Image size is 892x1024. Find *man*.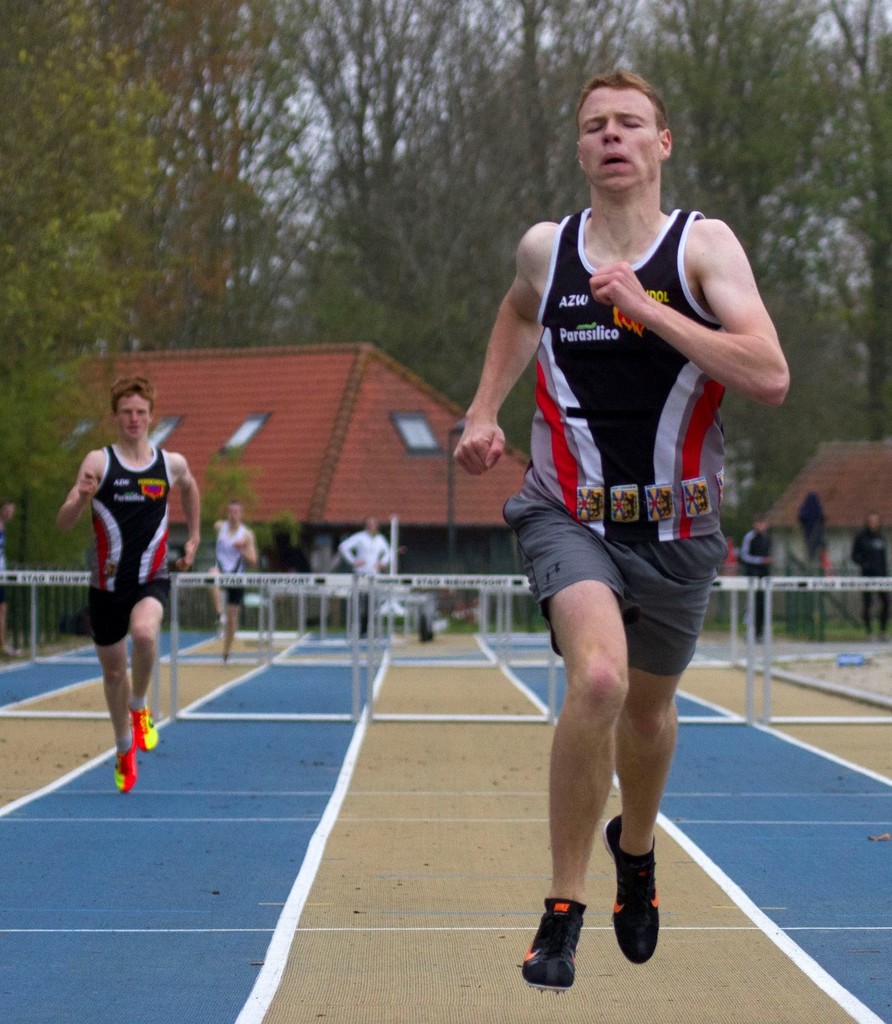
rect(473, 78, 773, 931).
